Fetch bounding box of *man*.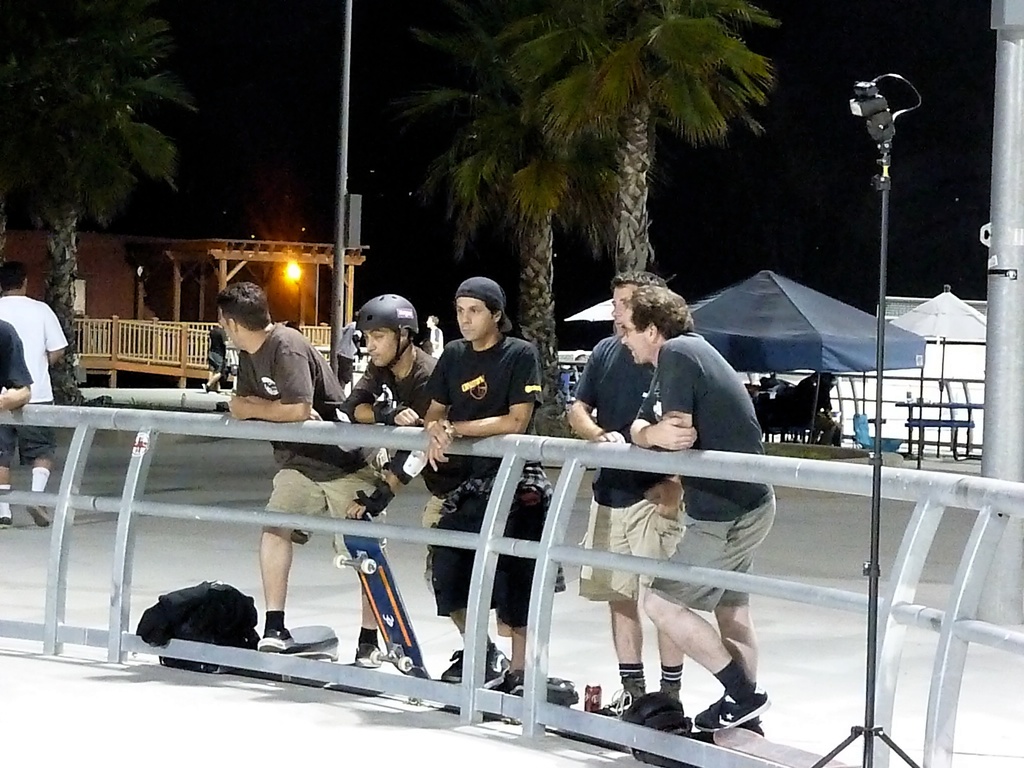
Bbox: 803:368:817:410.
